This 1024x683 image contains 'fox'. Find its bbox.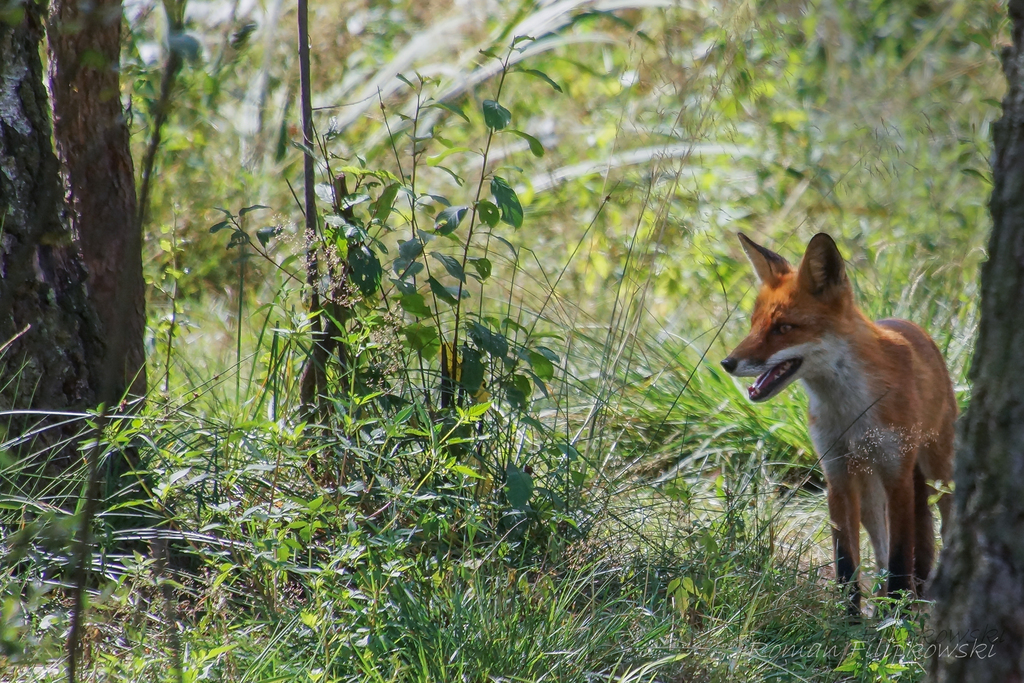
<box>719,233,964,628</box>.
